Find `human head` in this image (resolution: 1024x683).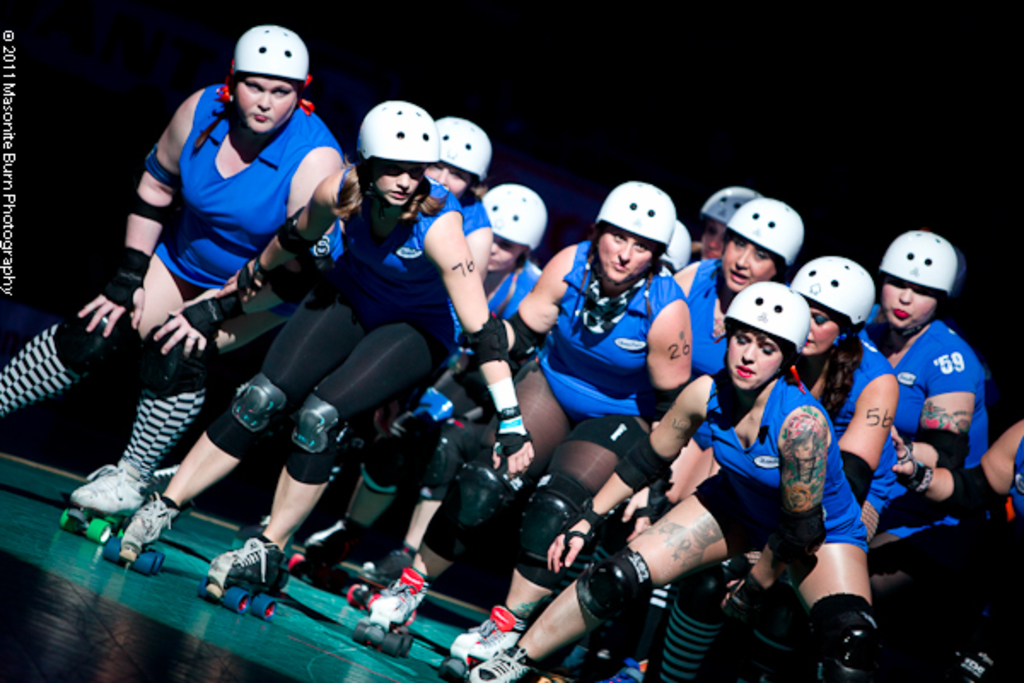
bbox=(713, 196, 804, 287).
